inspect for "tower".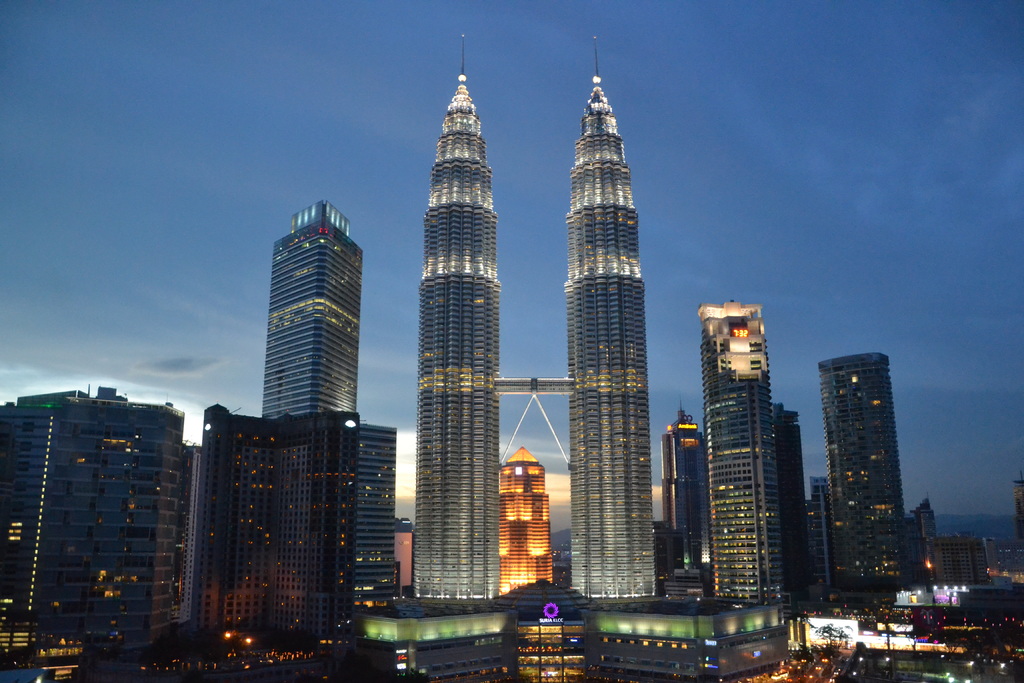
Inspection: [x1=185, y1=411, x2=351, y2=682].
